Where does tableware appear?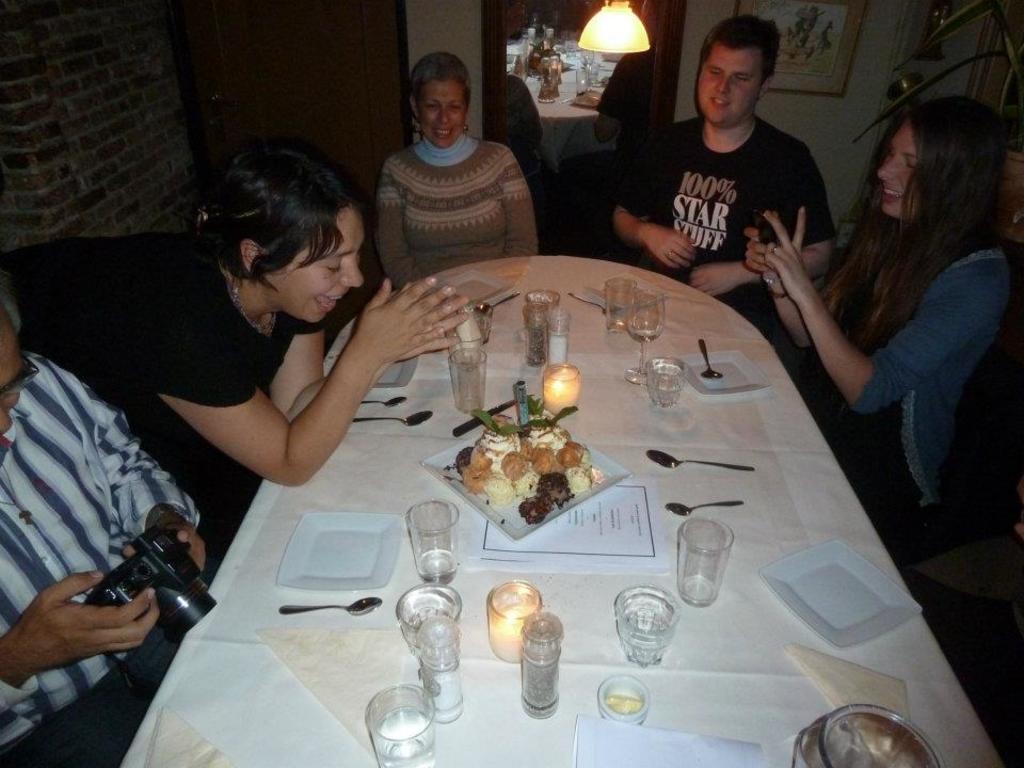
Appears at [x1=274, y1=508, x2=401, y2=592].
